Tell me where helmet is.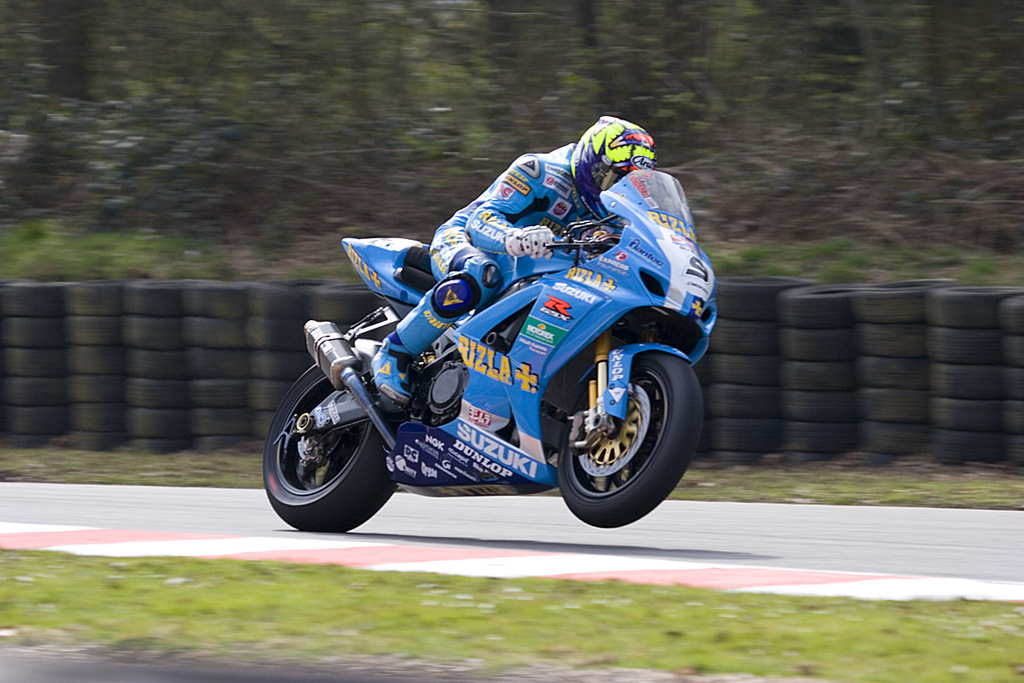
helmet is at (x1=579, y1=120, x2=655, y2=179).
